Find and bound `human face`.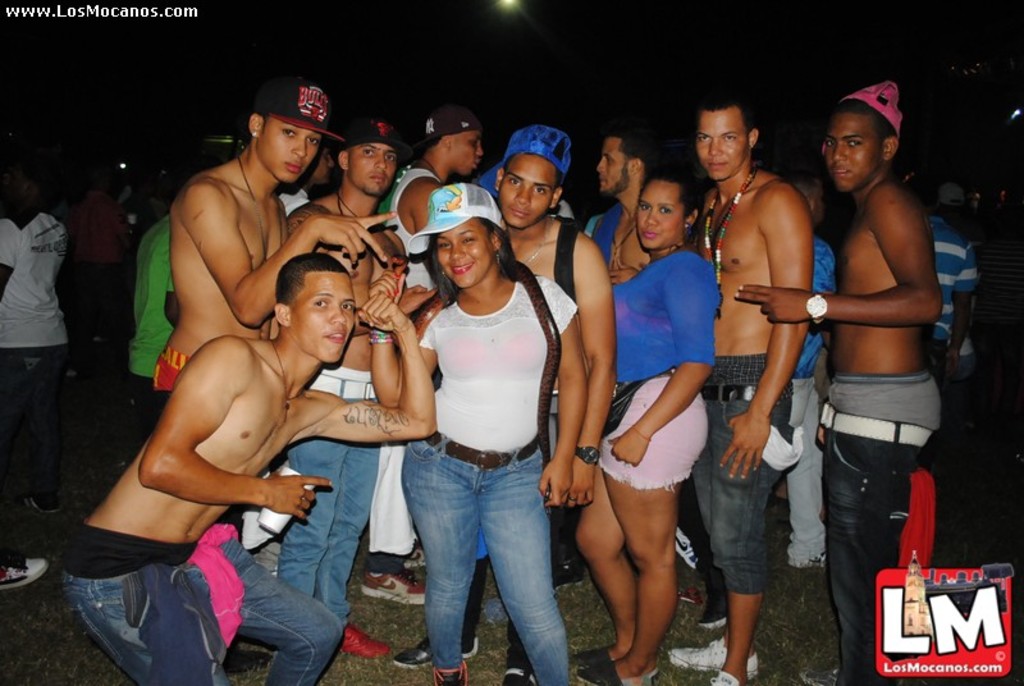
Bound: BBox(594, 131, 627, 196).
